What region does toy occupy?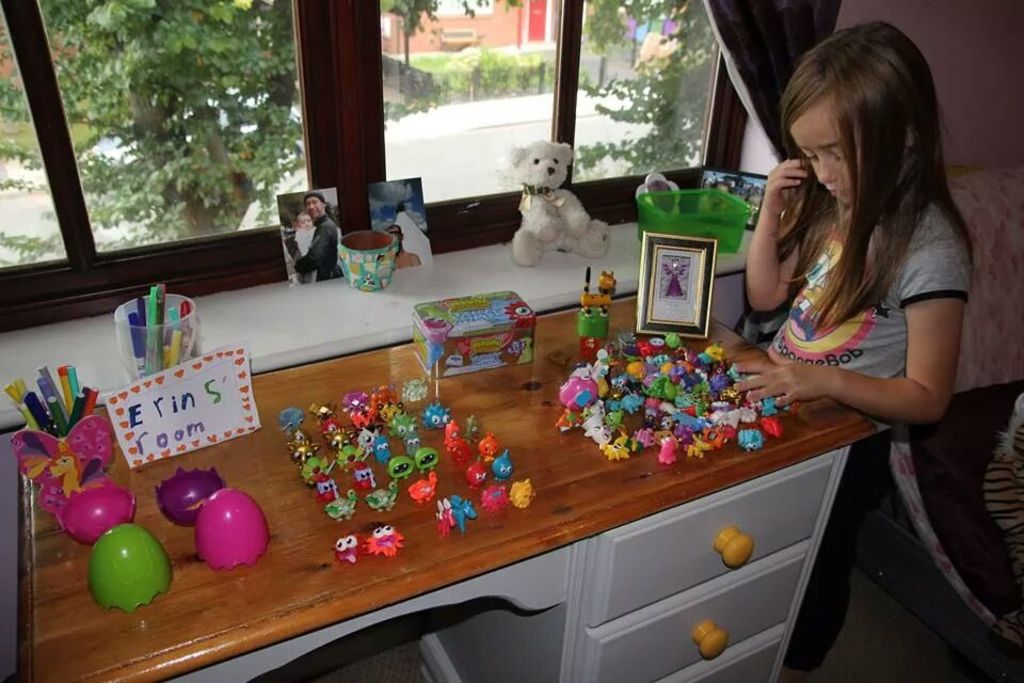
Rect(464, 411, 478, 441).
